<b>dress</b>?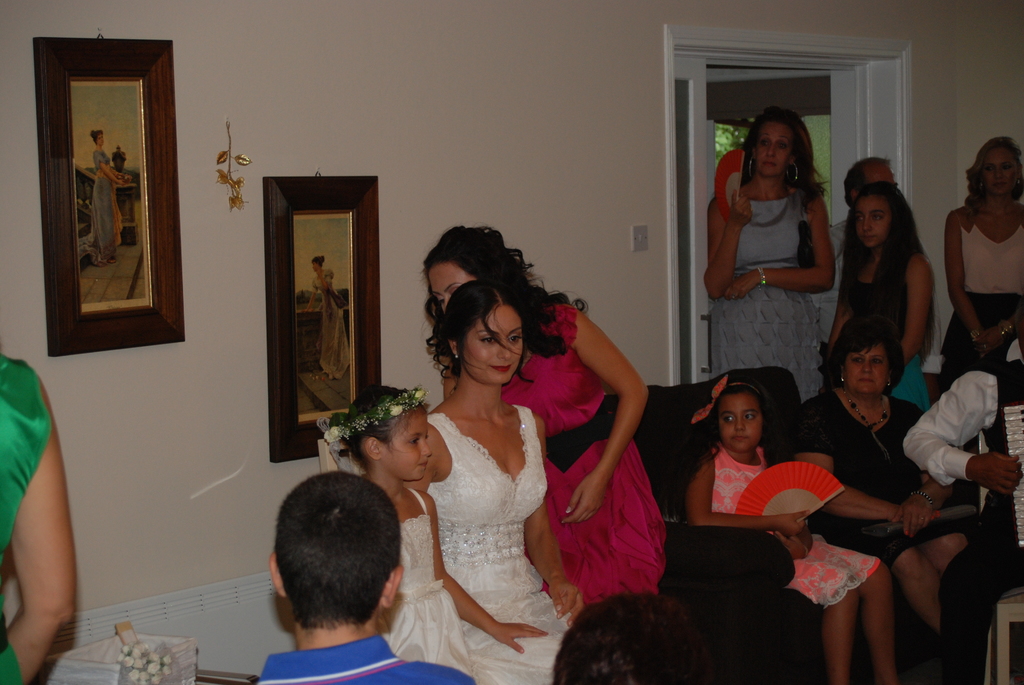
711,195,824,402
